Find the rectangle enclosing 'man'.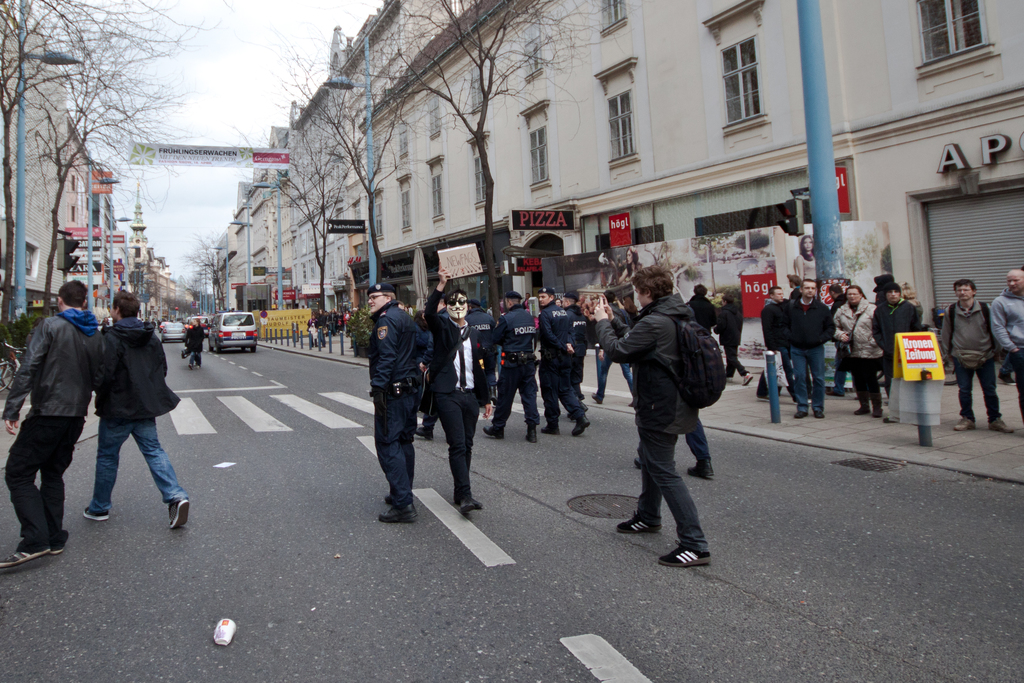
938, 278, 1016, 445.
